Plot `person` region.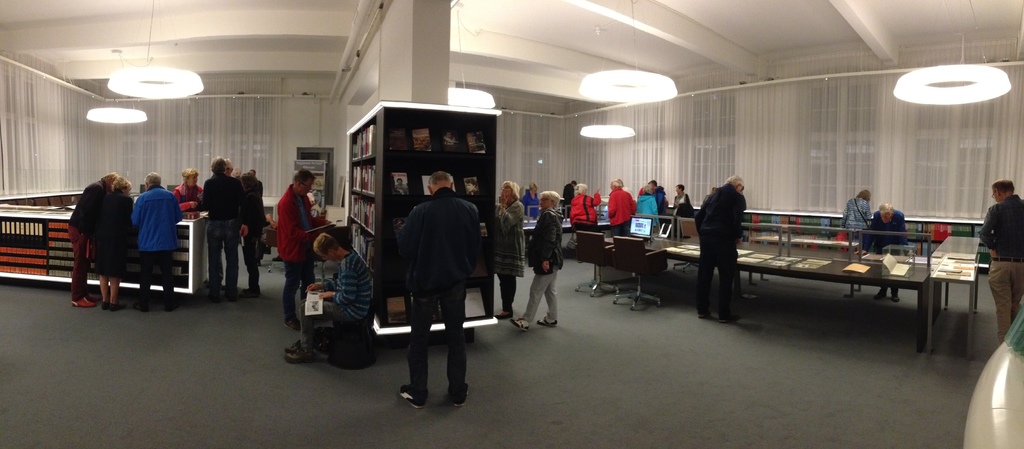
Plotted at detection(842, 190, 874, 249).
